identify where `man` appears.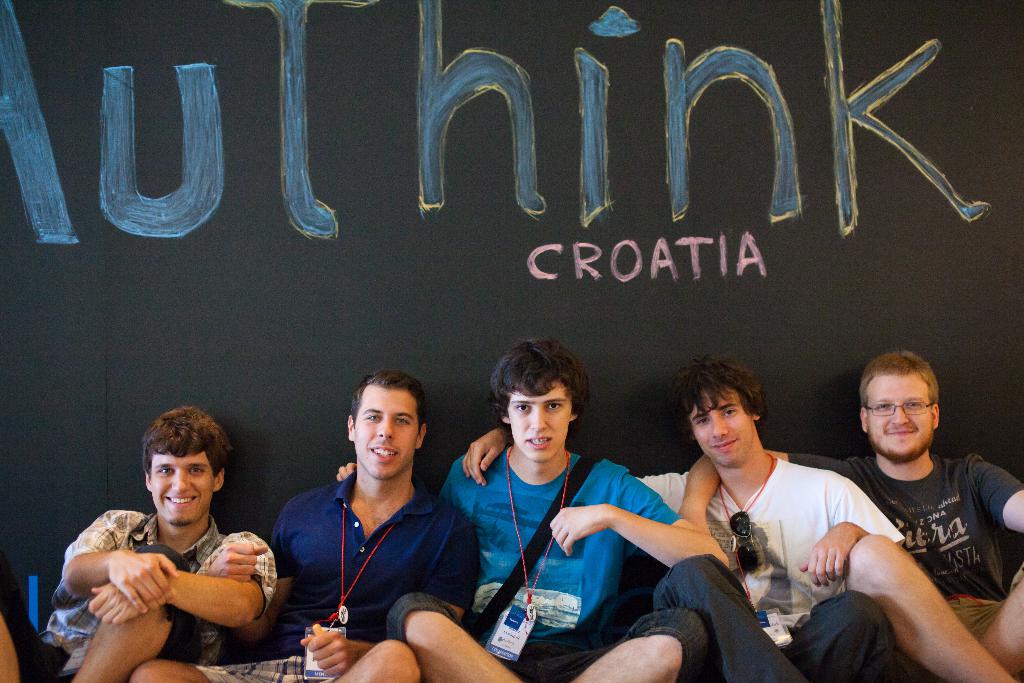
Appears at [left=131, top=368, right=476, bottom=682].
